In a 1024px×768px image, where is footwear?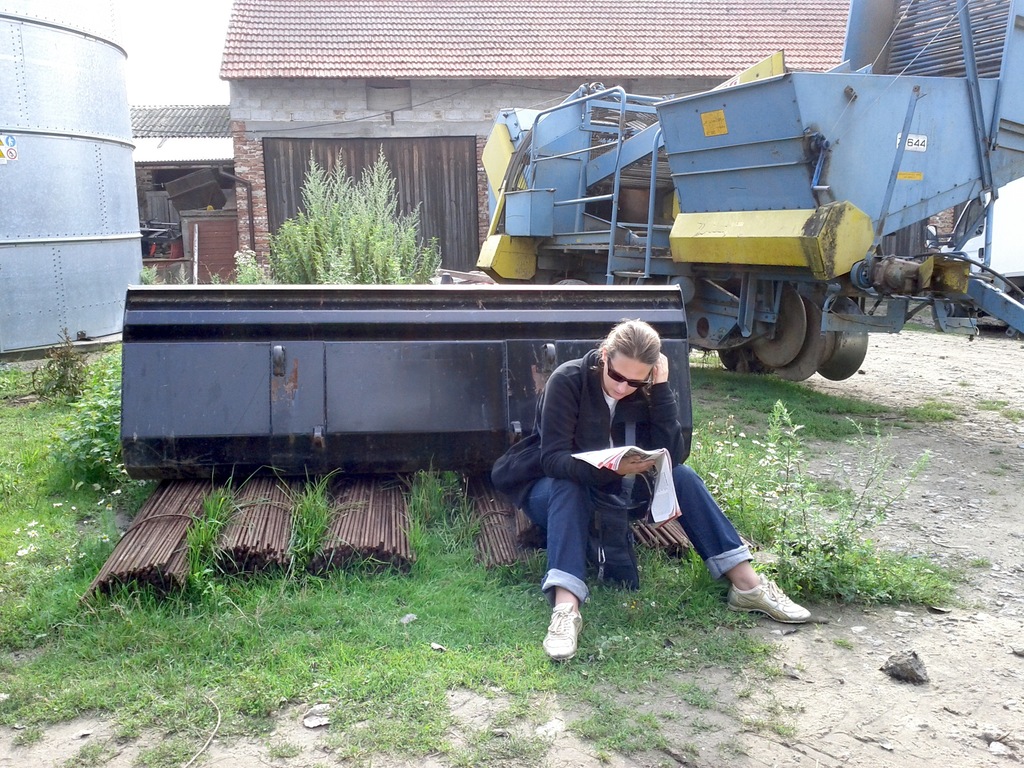
<bbox>723, 575, 809, 627</bbox>.
